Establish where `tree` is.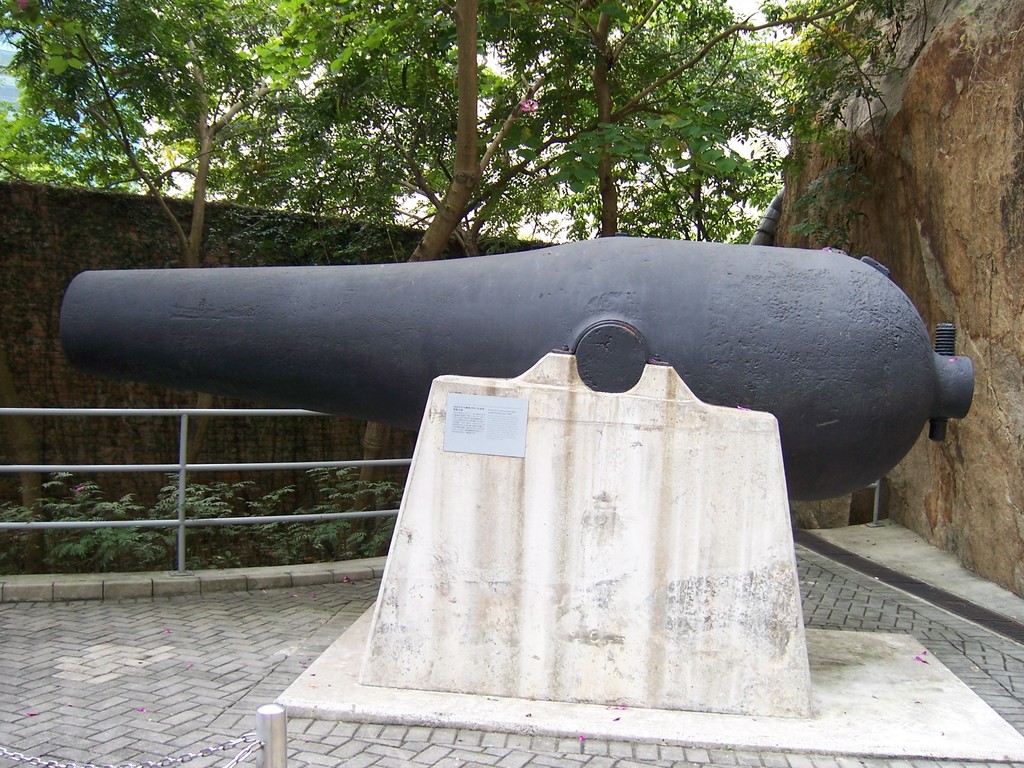
Established at crop(0, 0, 924, 536).
